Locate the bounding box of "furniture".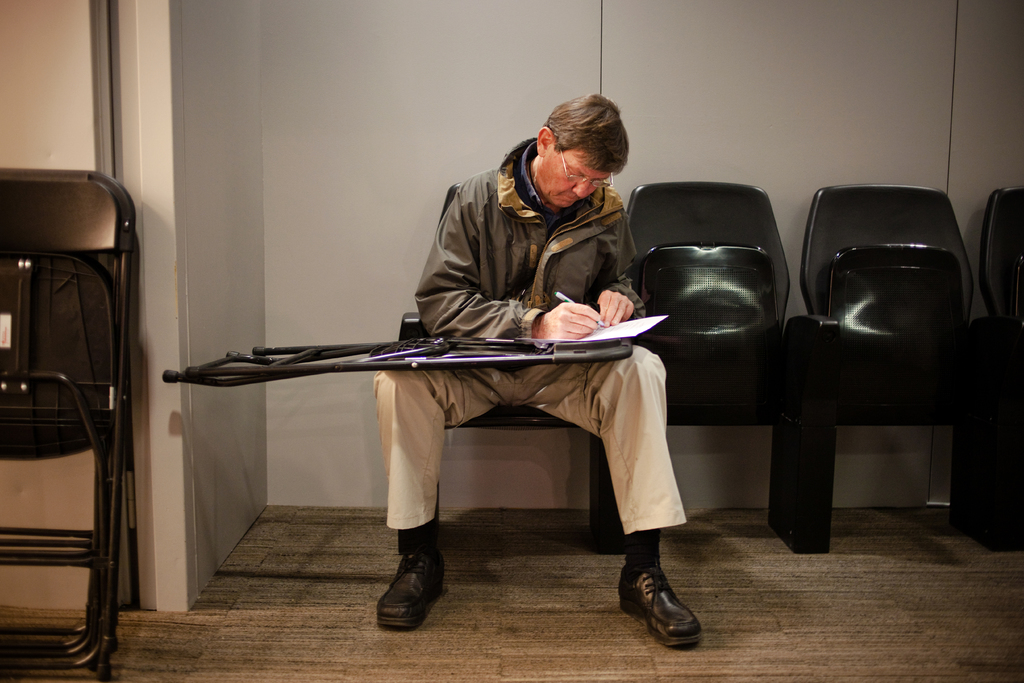
Bounding box: Rect(0, 167, 143, 682).
